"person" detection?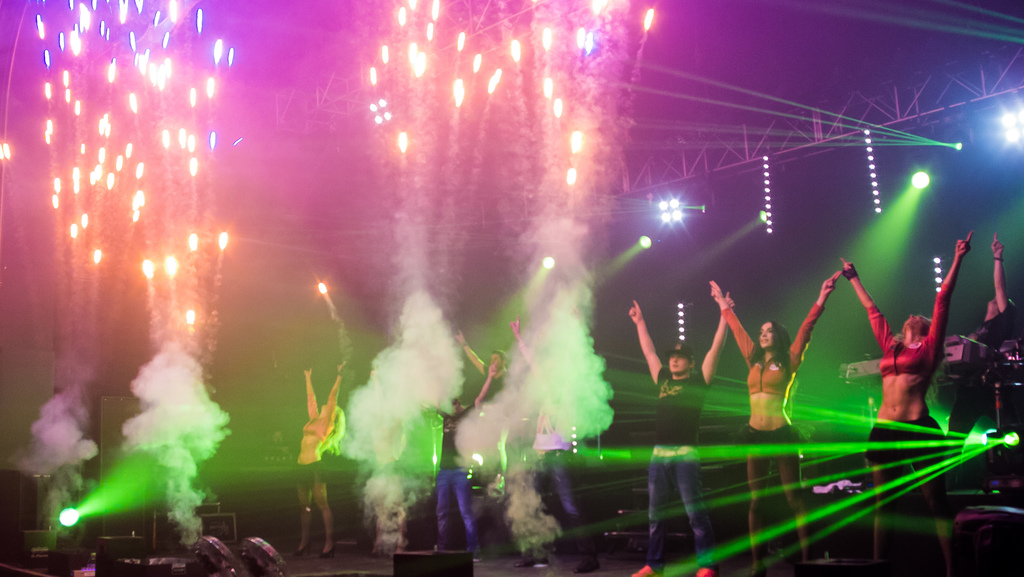
crop(836, 231, 974, 516)
